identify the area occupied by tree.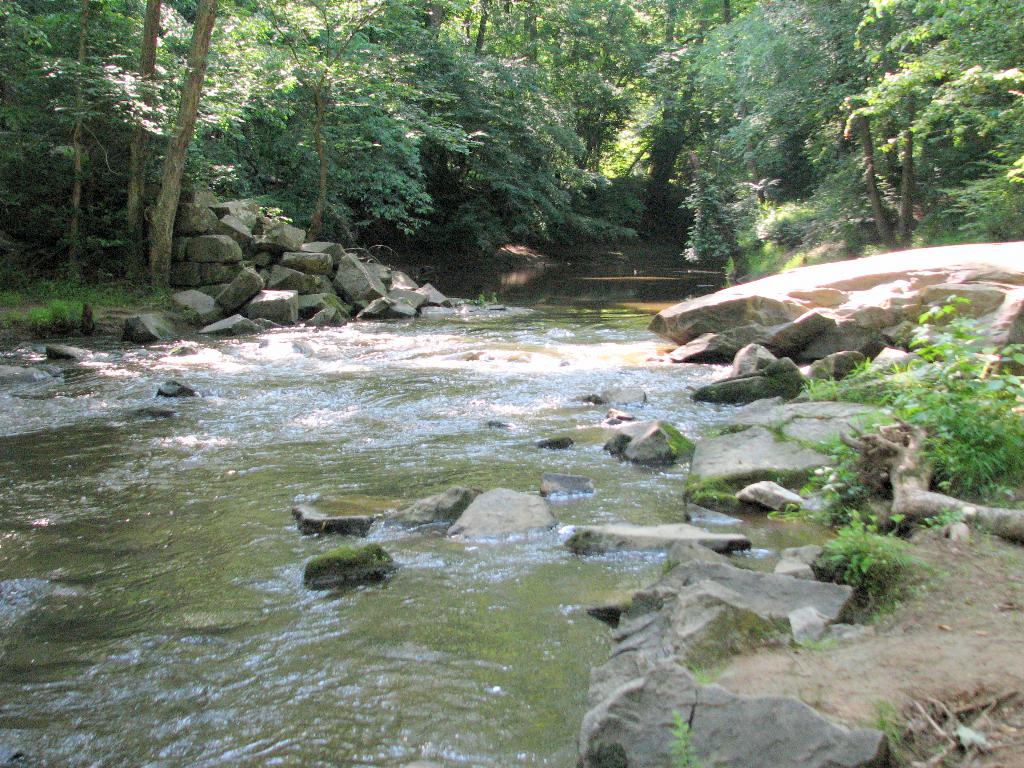
Area: (114, 0, 228, 278).
